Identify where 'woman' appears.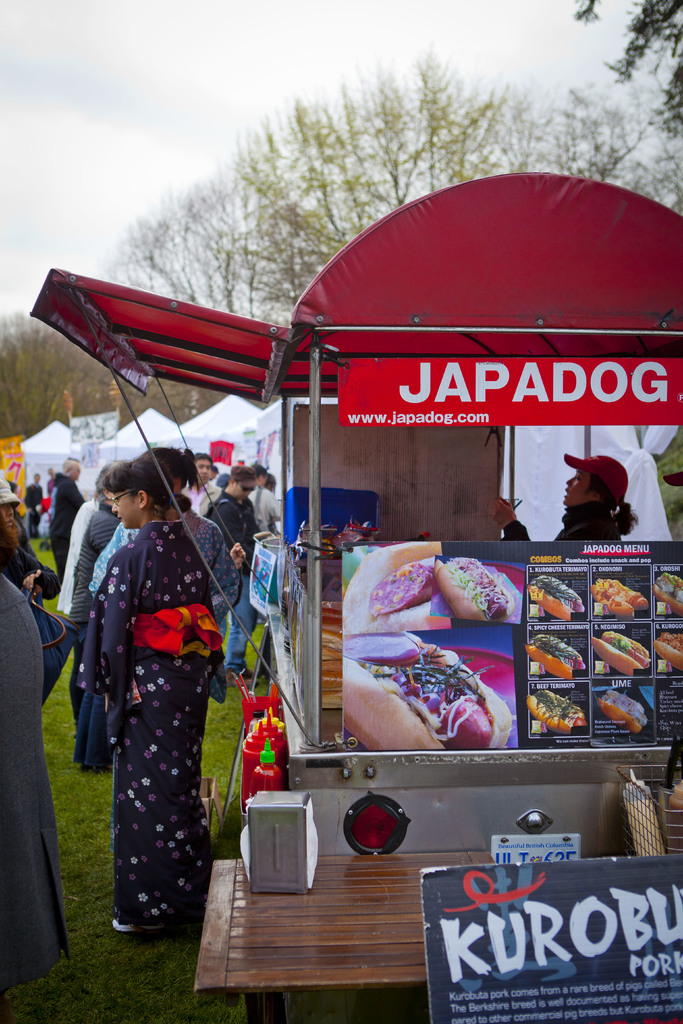
Appears at {"x1": 42, "y1": 452, "x2": 249, "y2": 938}.
